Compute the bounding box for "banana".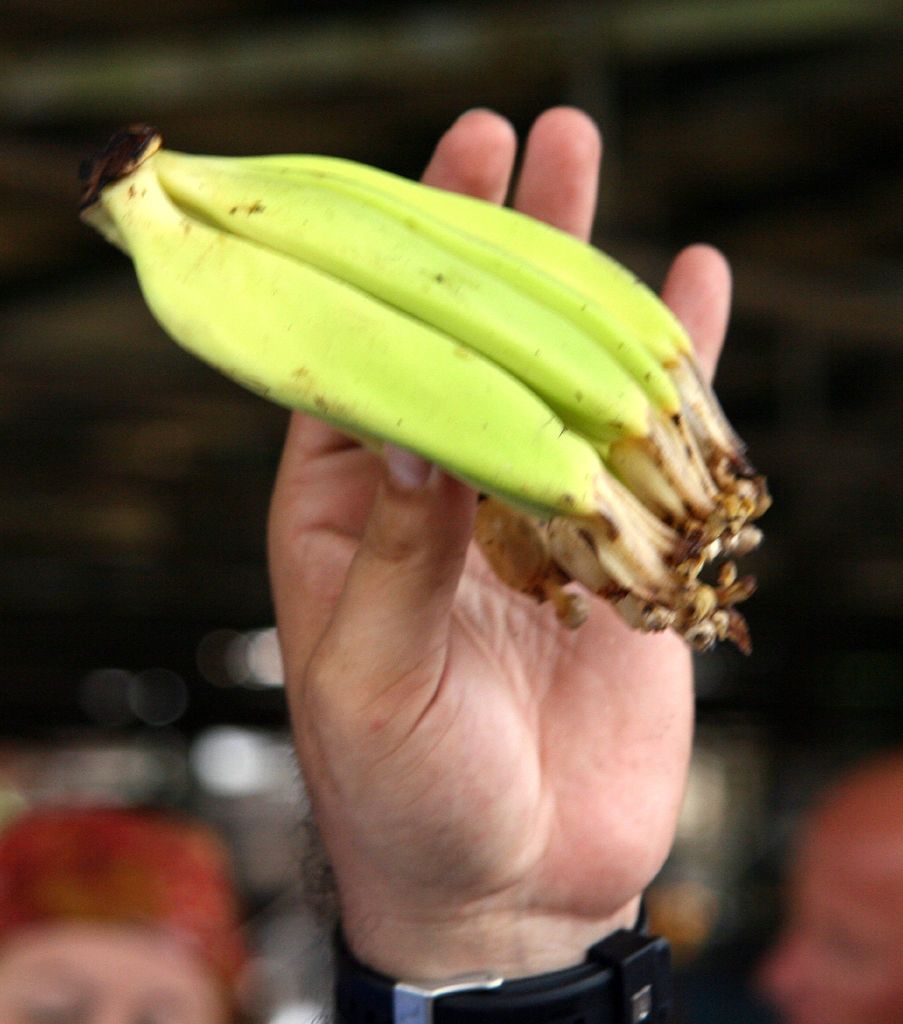
58,113,738,659.
